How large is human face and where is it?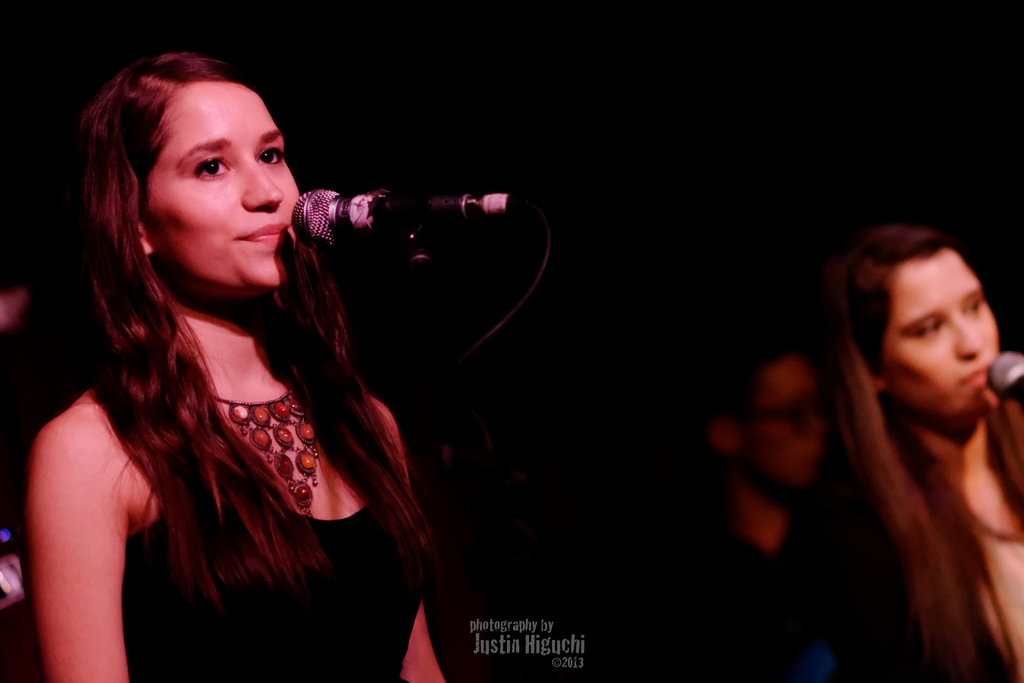
Bounding box: (left=751, top=356, right=835, bottom=503).
